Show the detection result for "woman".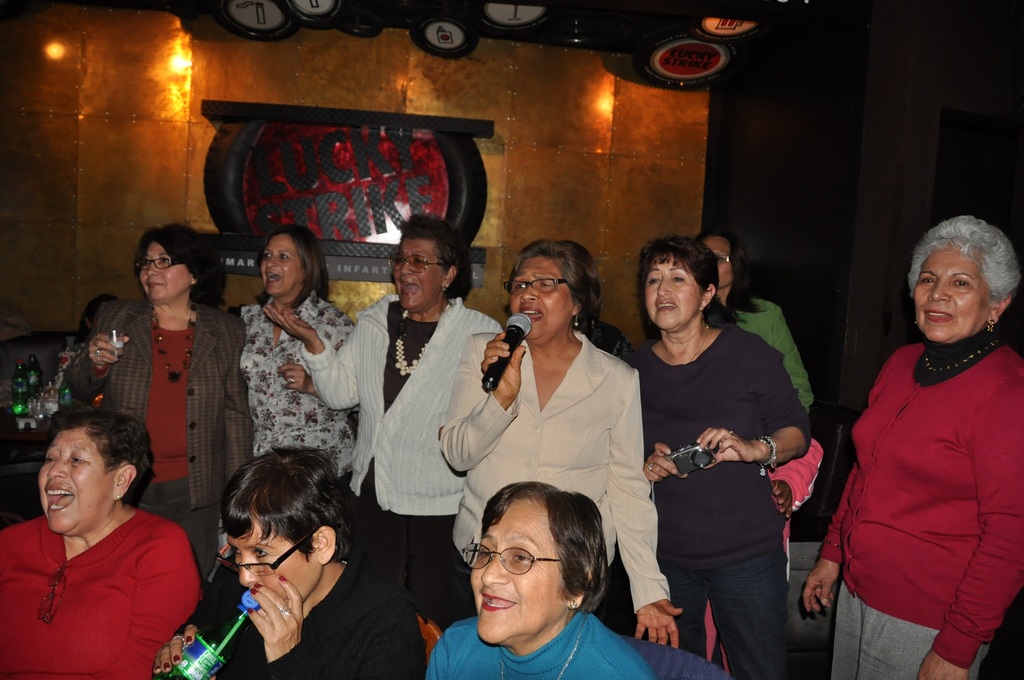
<box>462,268,650,572</box>.
